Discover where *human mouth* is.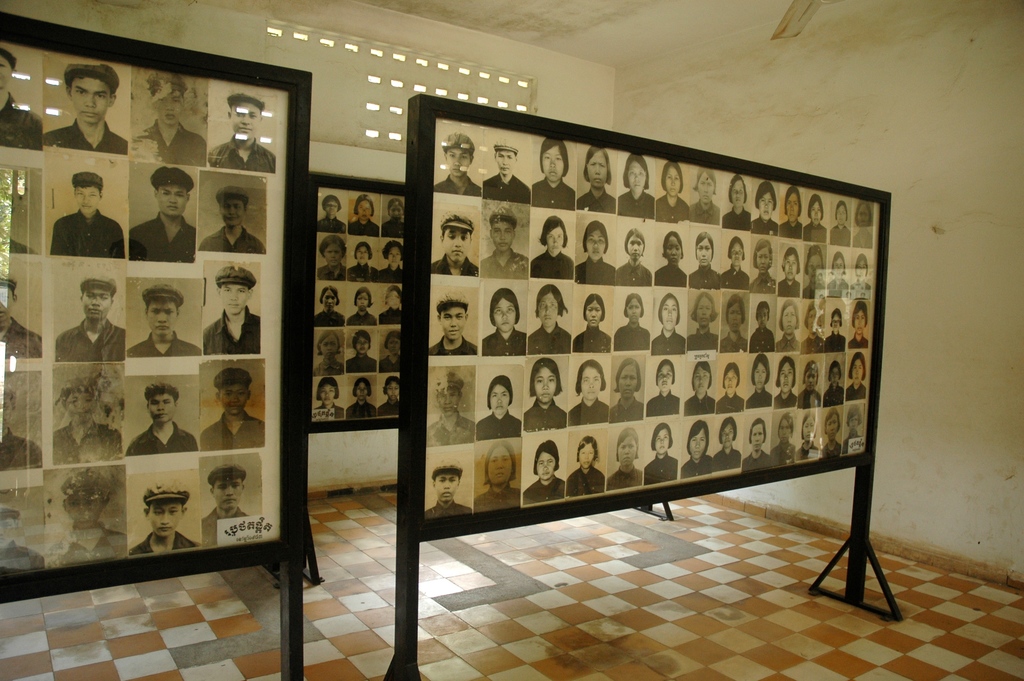
Discovered at box(445, 330, 461, 336).
